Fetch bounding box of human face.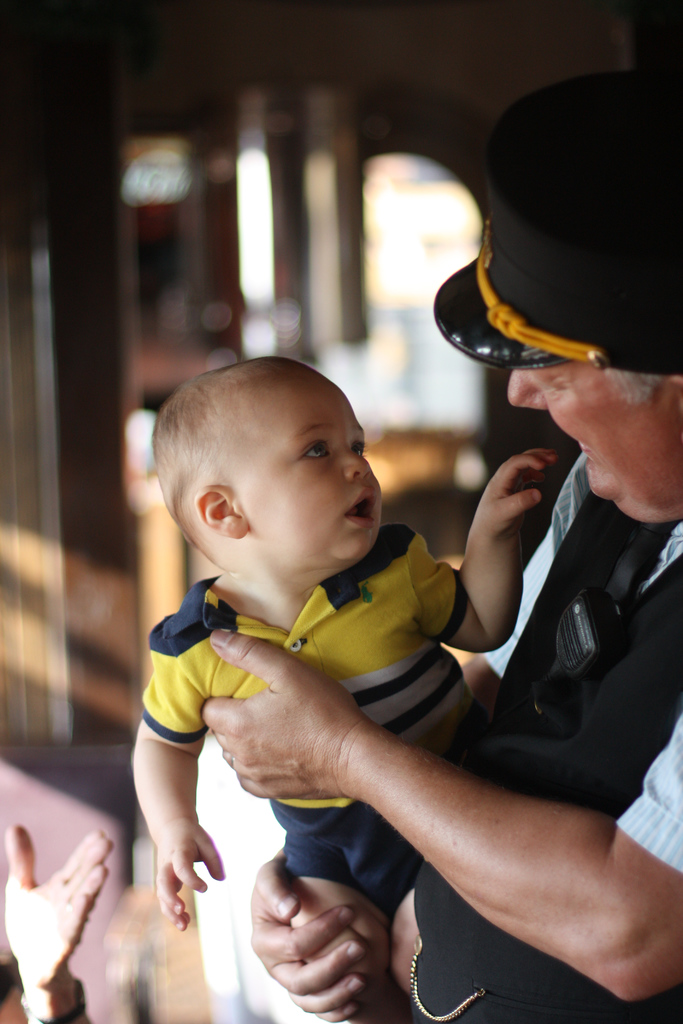
Bbox: locate(511, 363, 681, 527).
